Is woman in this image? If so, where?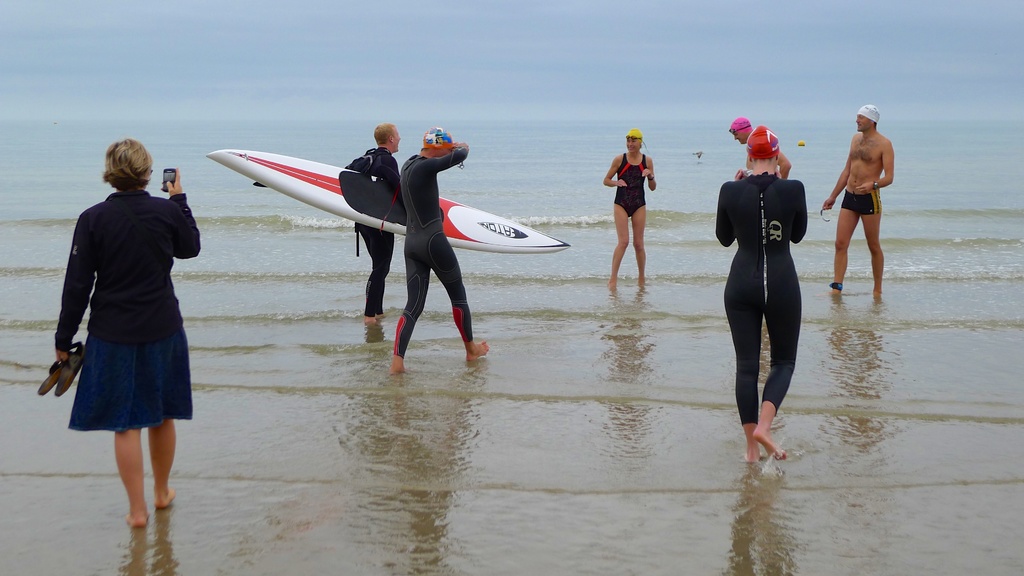
Yes, at 712/125/808/465.
